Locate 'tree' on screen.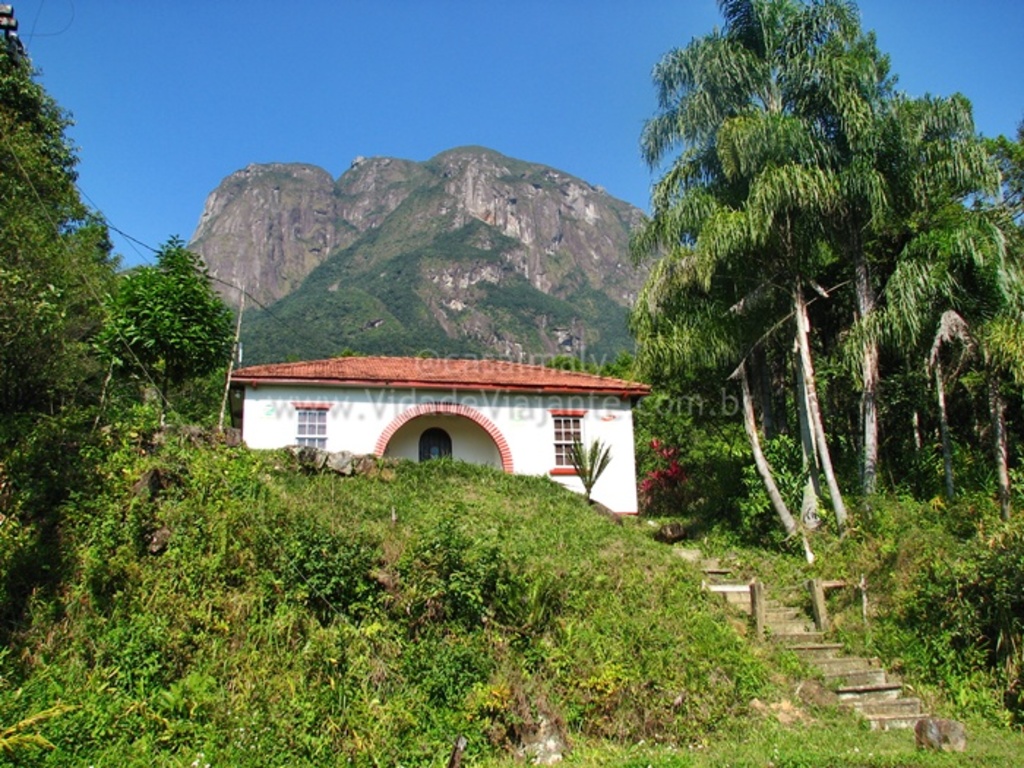
On screen at [left=954, top=149, right=1023, bottom=508].
